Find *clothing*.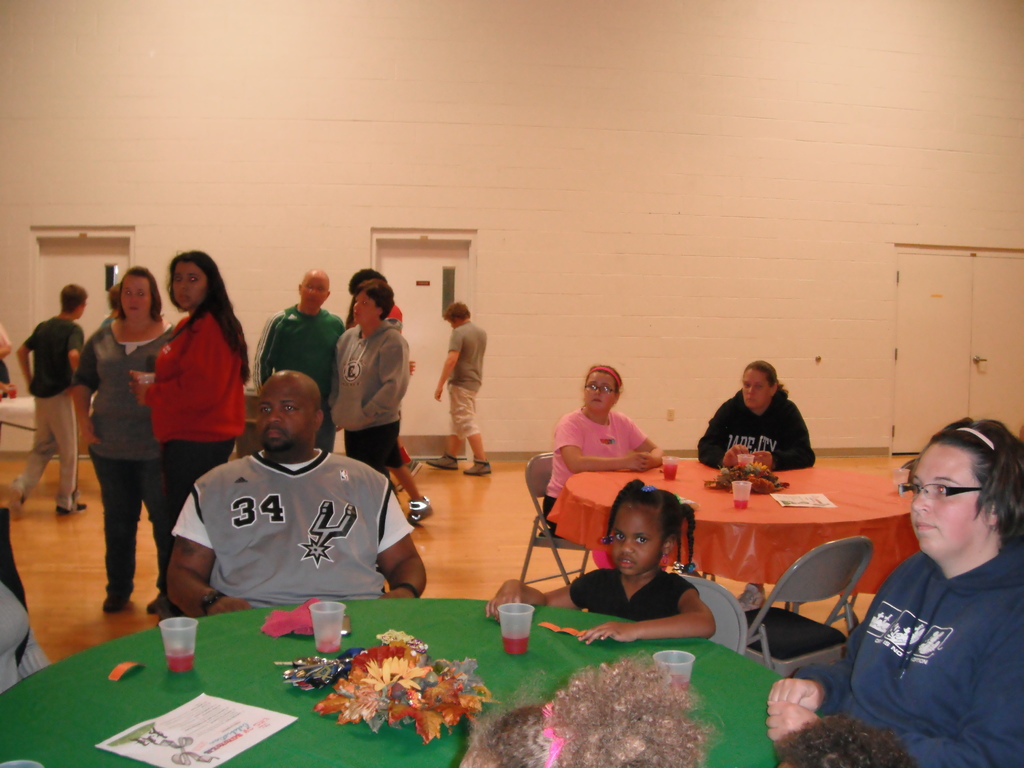
pyautogui.locateOnScreen(84, 307, 167, 616).
